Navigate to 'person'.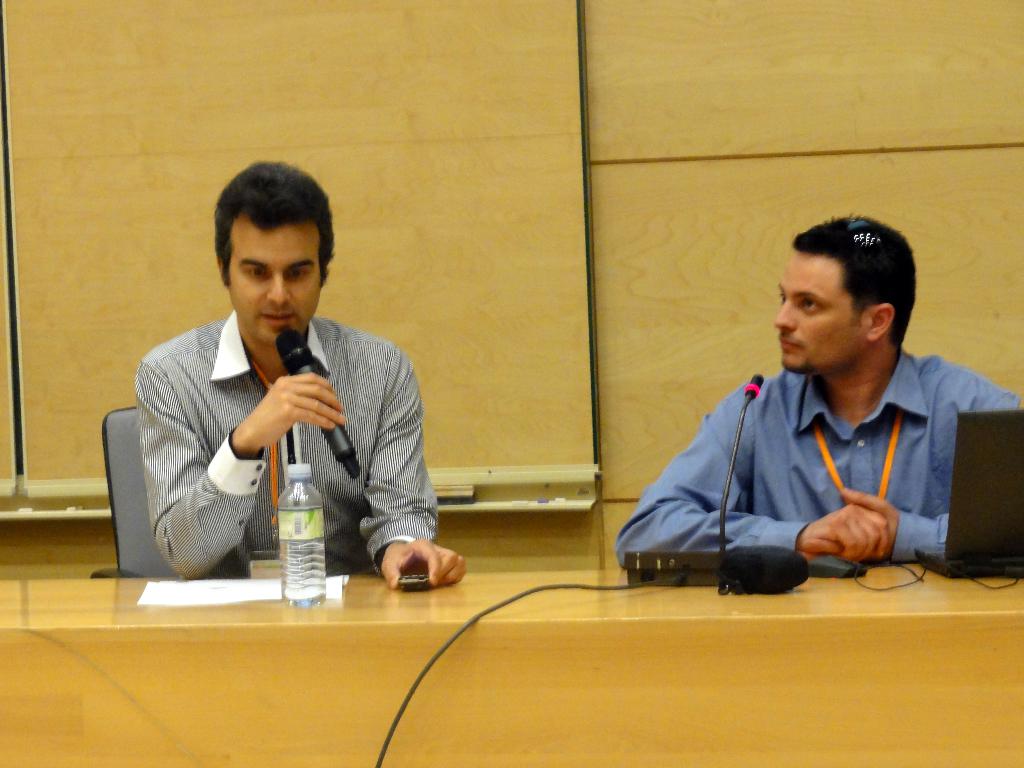
Navigation target: select_region(136, 159, 467, 582).
